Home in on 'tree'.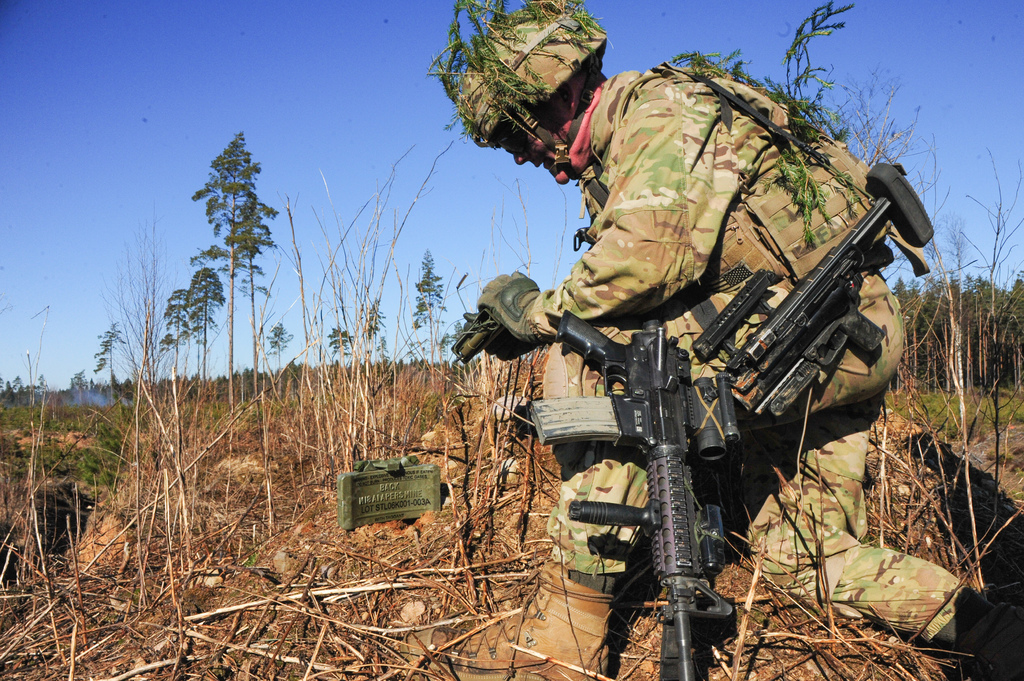
Homed in at l=177, t=109, r=280, b=394.
